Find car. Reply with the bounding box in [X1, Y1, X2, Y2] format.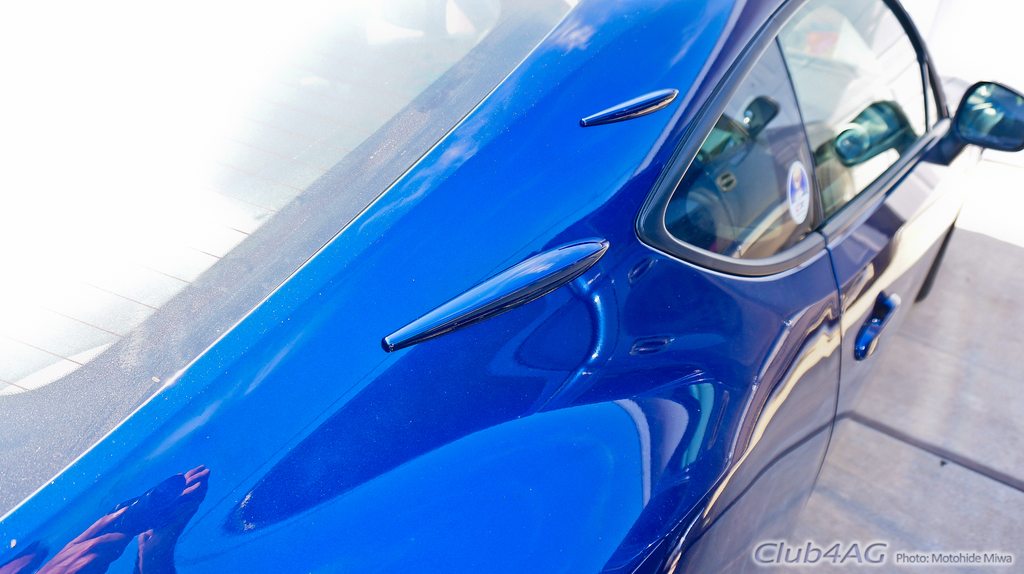
[0, 0, 1023, 573].
